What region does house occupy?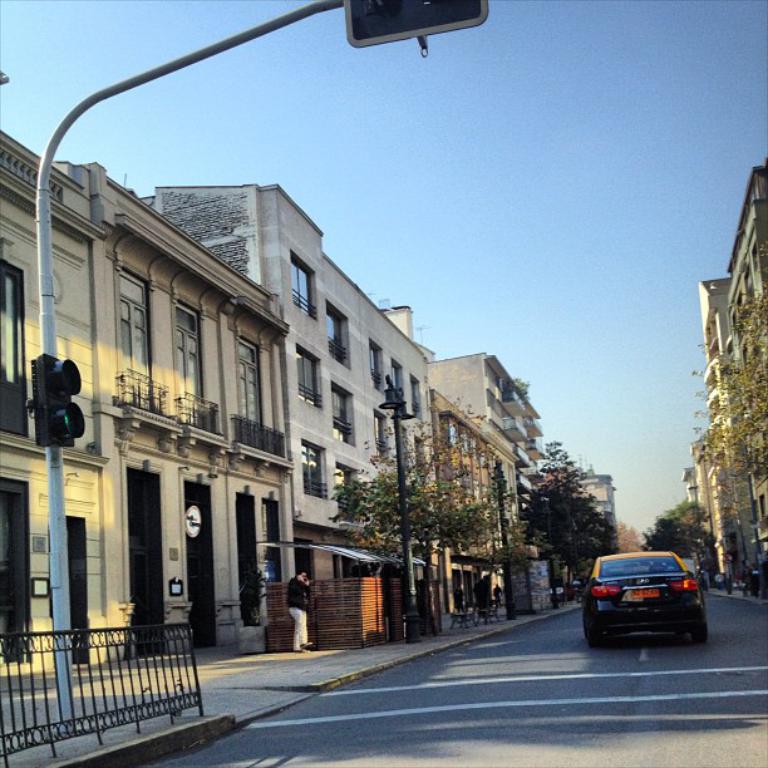
(543,474,619,557).
